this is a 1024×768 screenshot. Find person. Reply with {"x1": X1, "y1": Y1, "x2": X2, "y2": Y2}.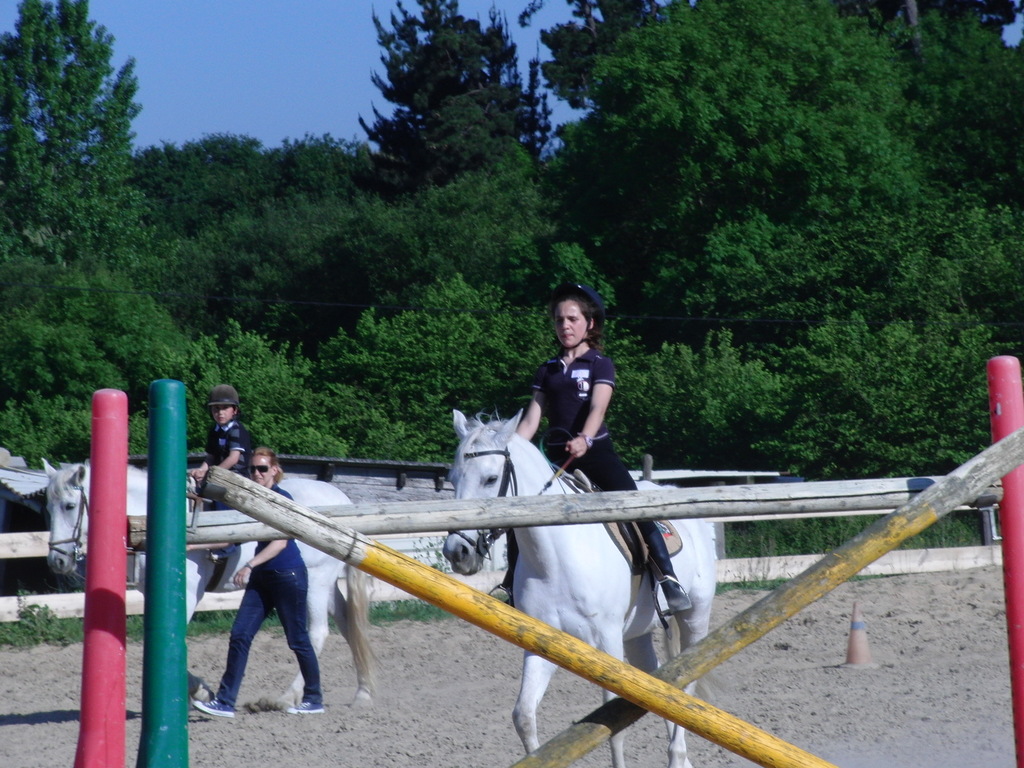
{"x1": 216, "y1": 506, "x2": 320, "y2": 724}.
